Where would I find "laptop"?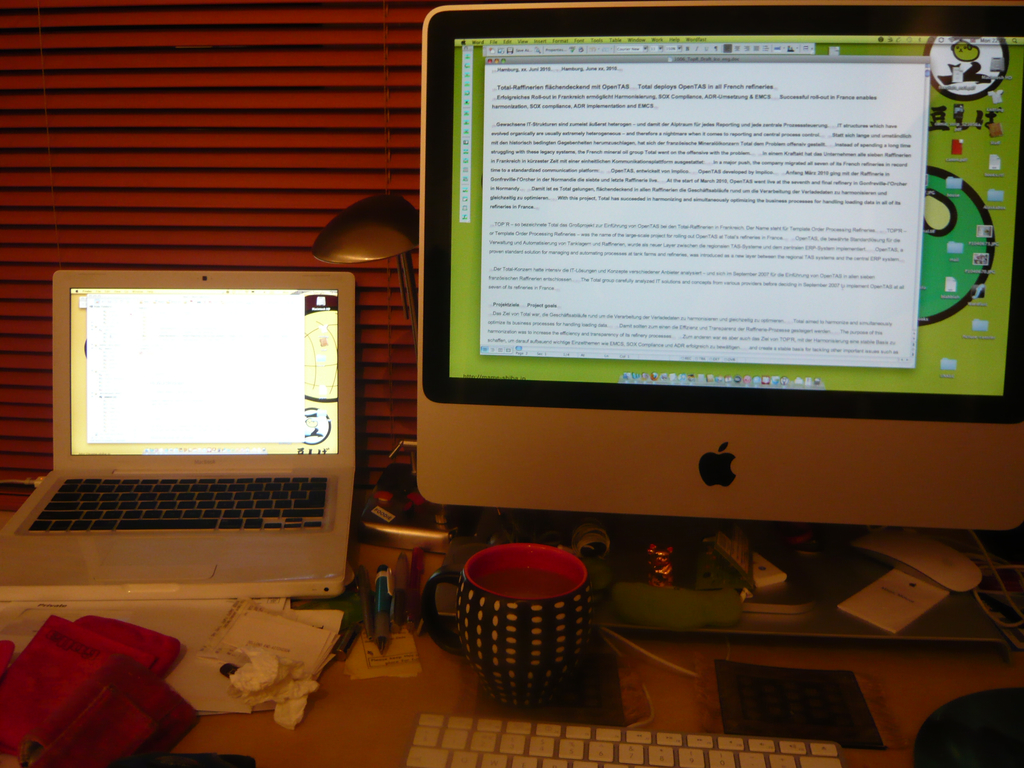
At <bbox>10, 253, 372, 633</bbox>.
